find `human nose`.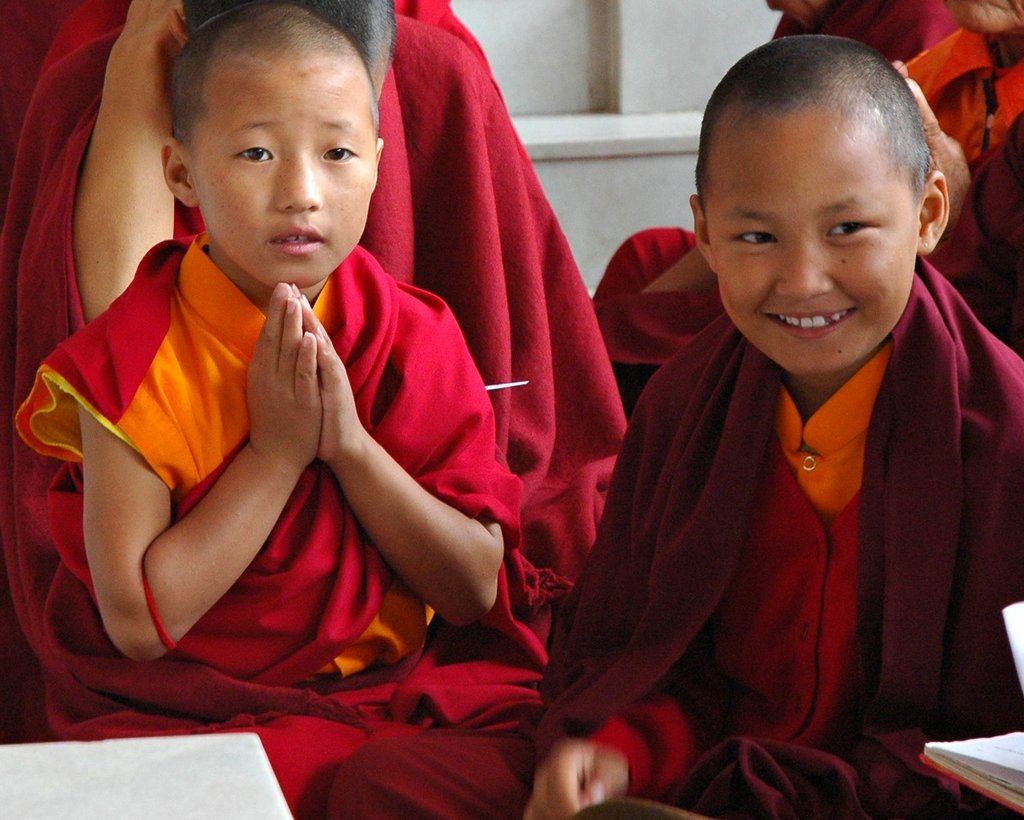
<bbox>772, 244, 829, 300</bbox>.
